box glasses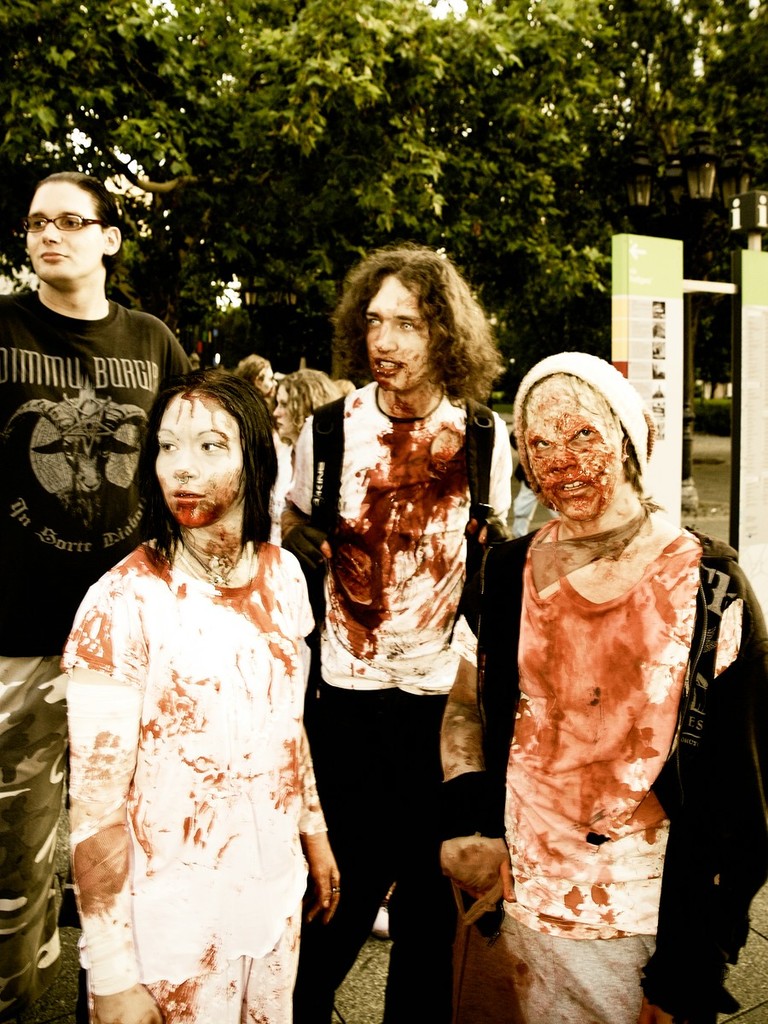
[21,209,113,239]
